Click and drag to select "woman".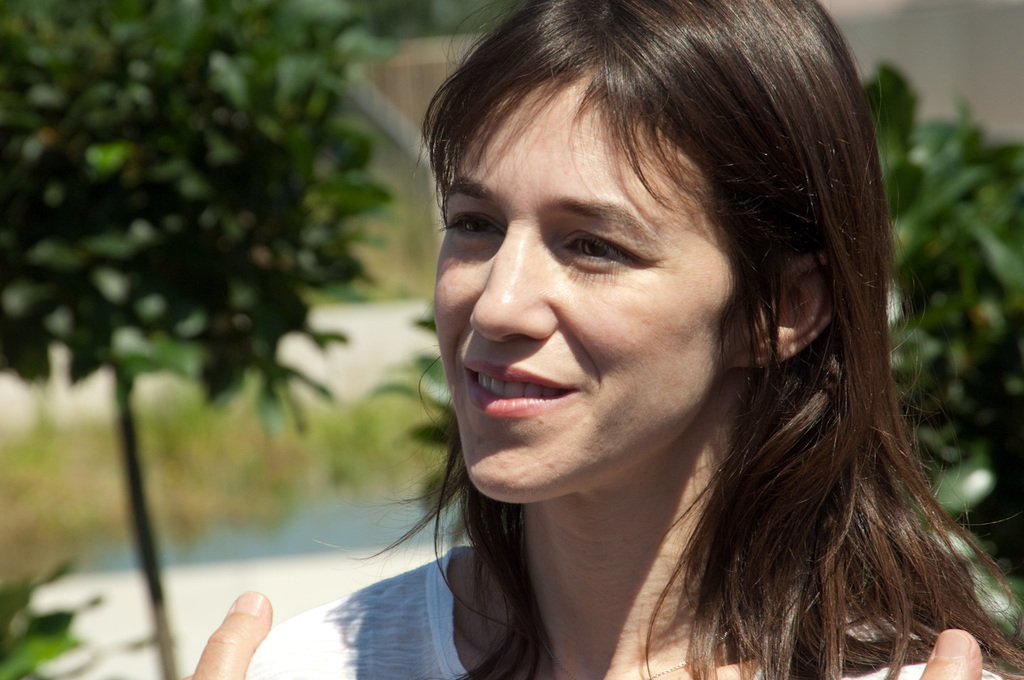
Selection: pyautogui.locateOnScreen(279, 8, 1023, 679).
